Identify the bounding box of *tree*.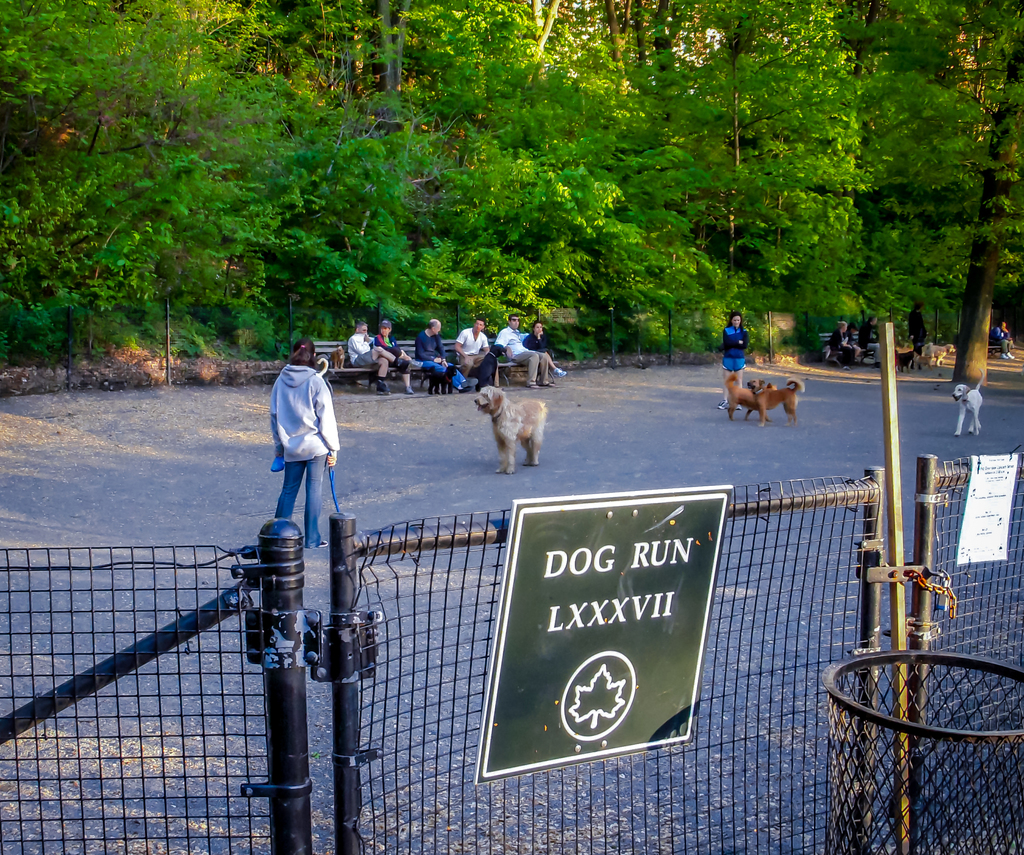
x1=829 y1=0 x2=991 y2=358.
